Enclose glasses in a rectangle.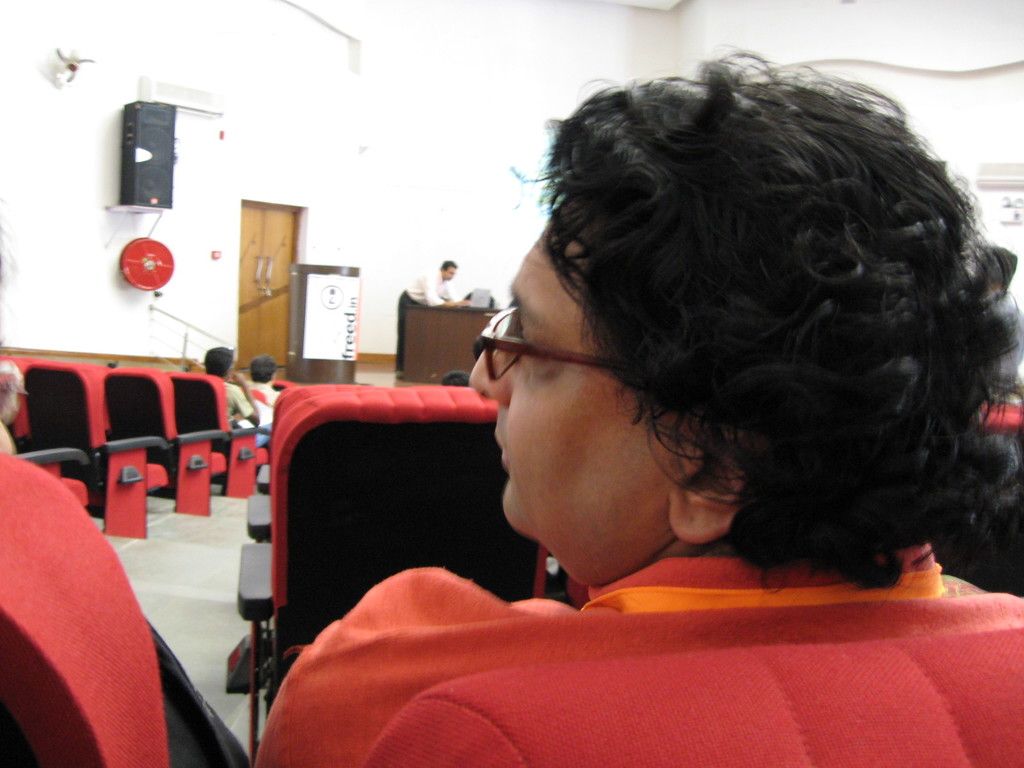
{"x1": 463, "y1": 326, "x2": 631, "y2": 381}.
